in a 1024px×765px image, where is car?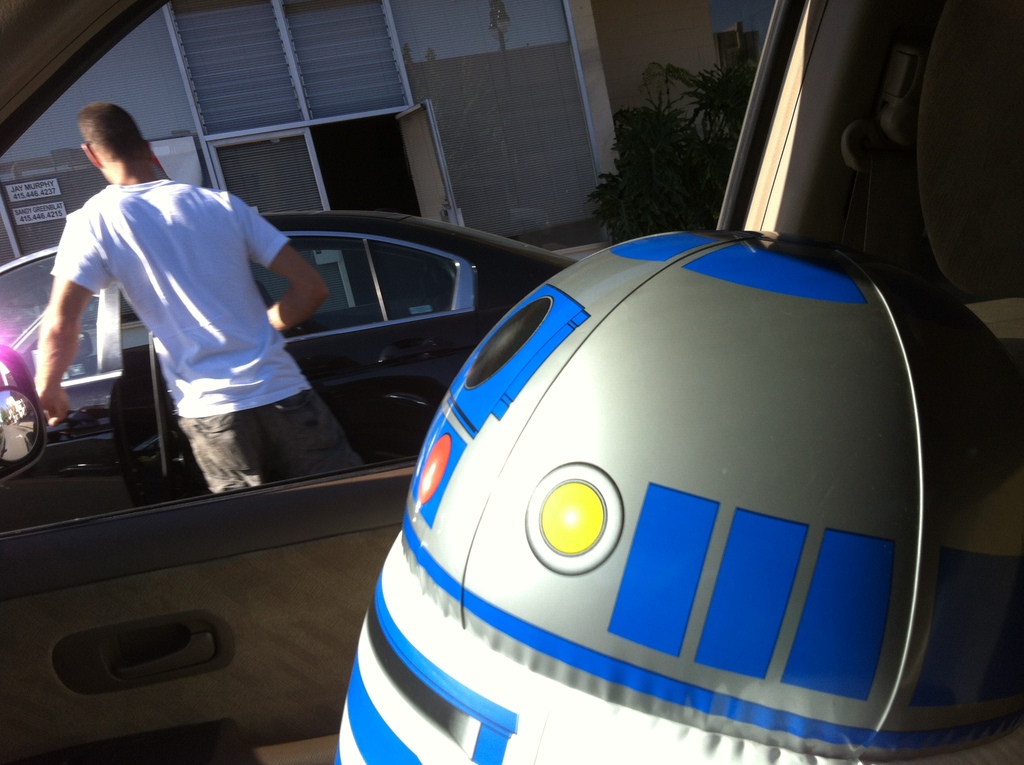
detection(0, 214, 580, 531).
